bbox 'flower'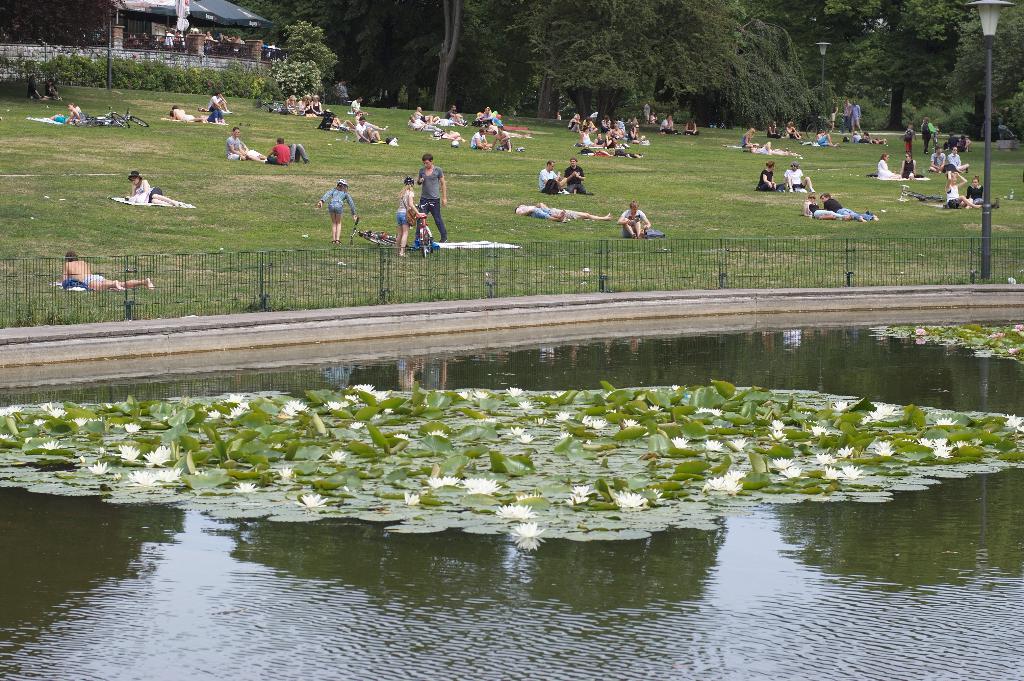
box=[127, 466, 161, 489]
